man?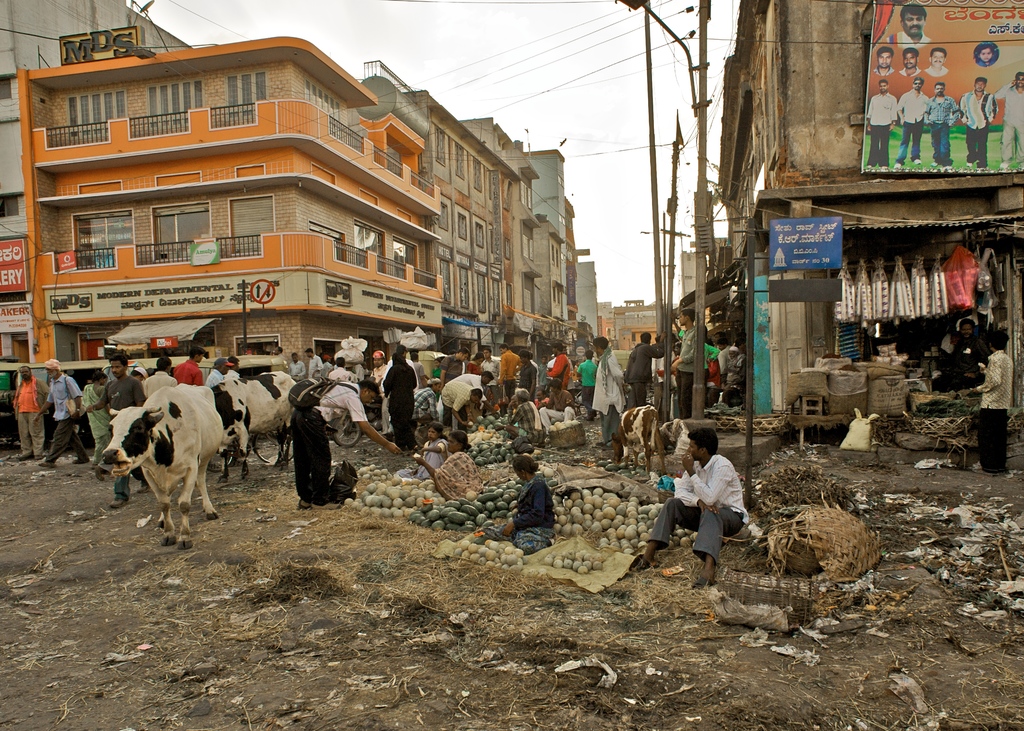
(291,370,403,504)
